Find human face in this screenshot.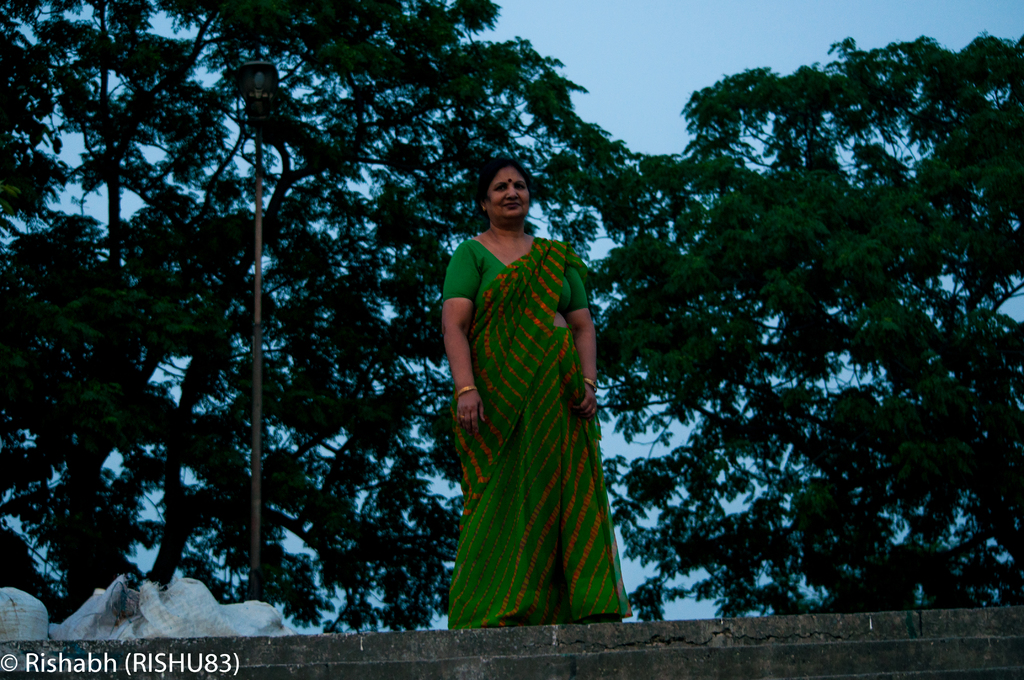
The bounding box for human face is [x1=490, y1=166, x2=531, y2=216].
